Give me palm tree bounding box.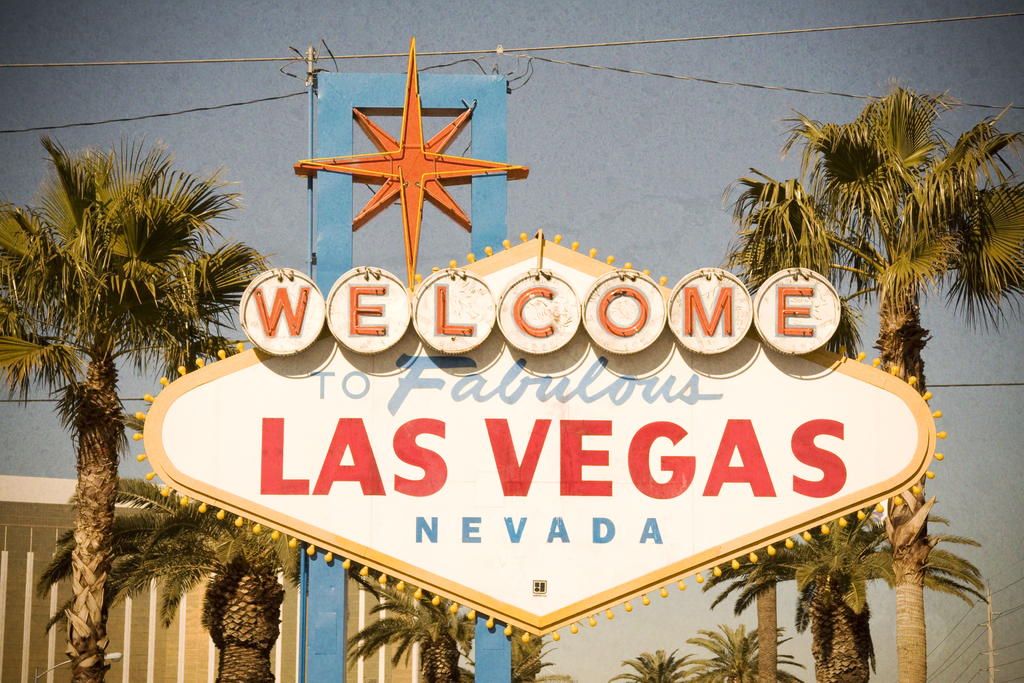
bbox=[0, 123, 283, 682].
